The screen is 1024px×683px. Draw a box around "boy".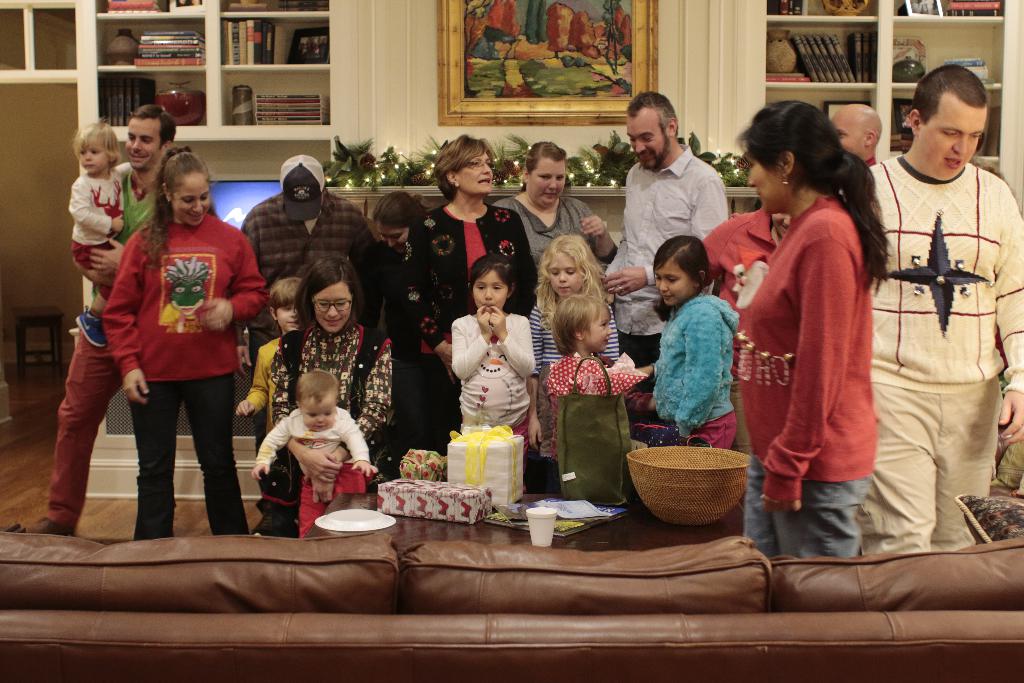
<box>72,119,136,352</box>.
